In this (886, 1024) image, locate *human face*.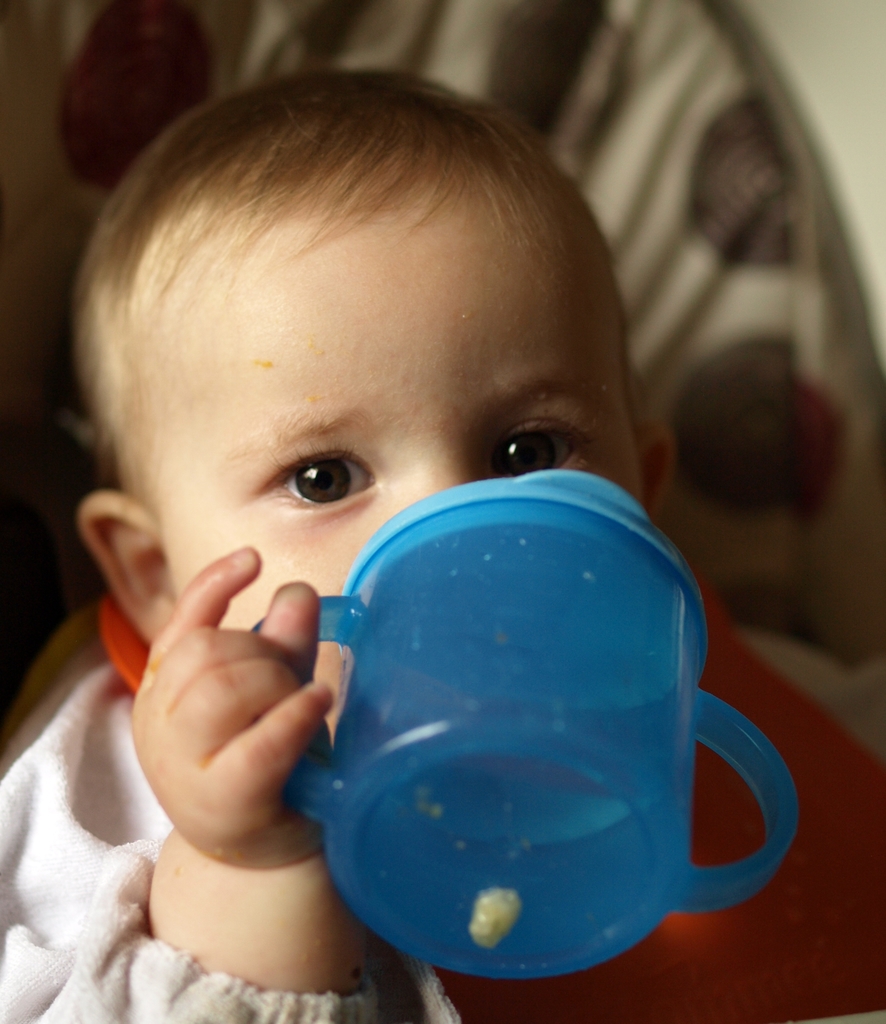
Bounding box: region(138, 221, 642, 743).
